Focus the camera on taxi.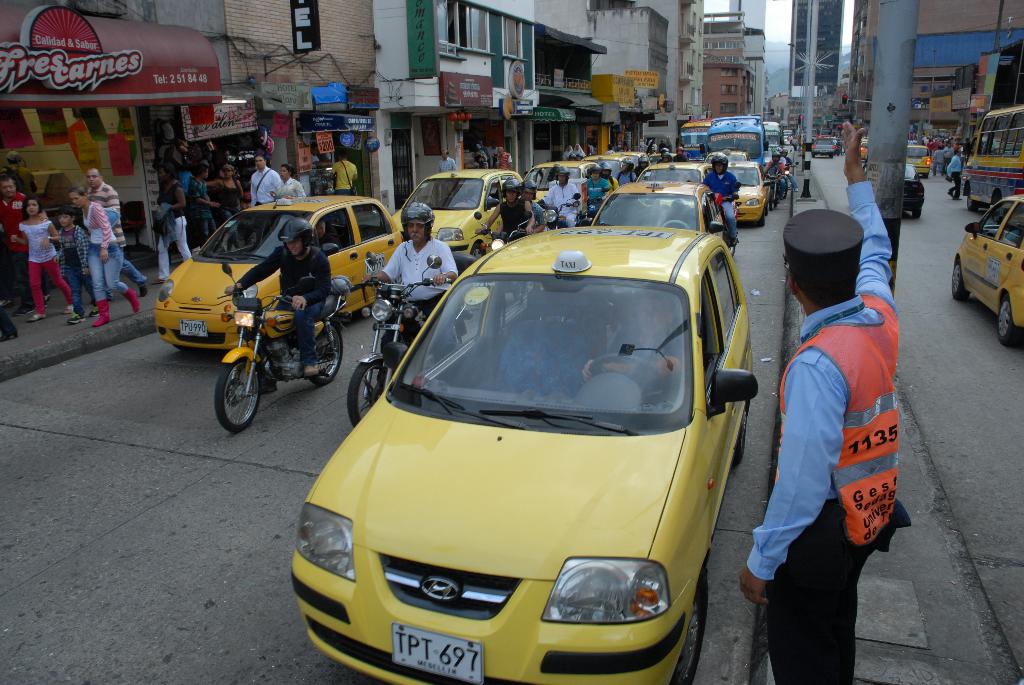
Focus region: locate(588, 182, 744, 248).
